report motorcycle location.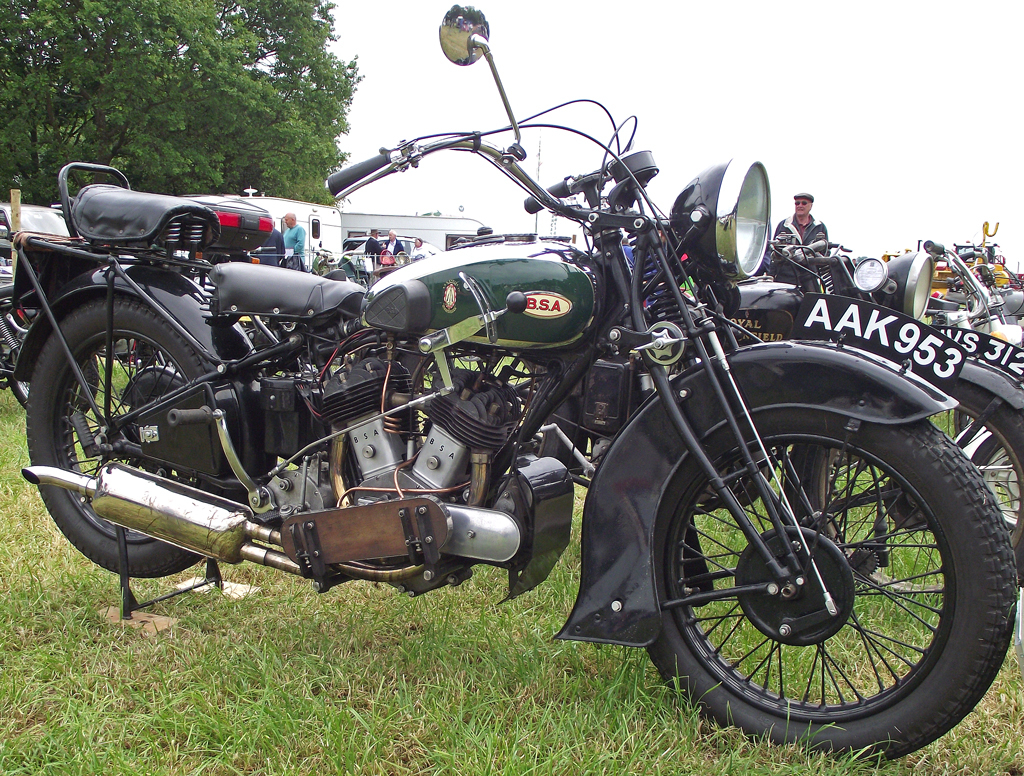
Report: select_region(404, 223, 1023, 592).
